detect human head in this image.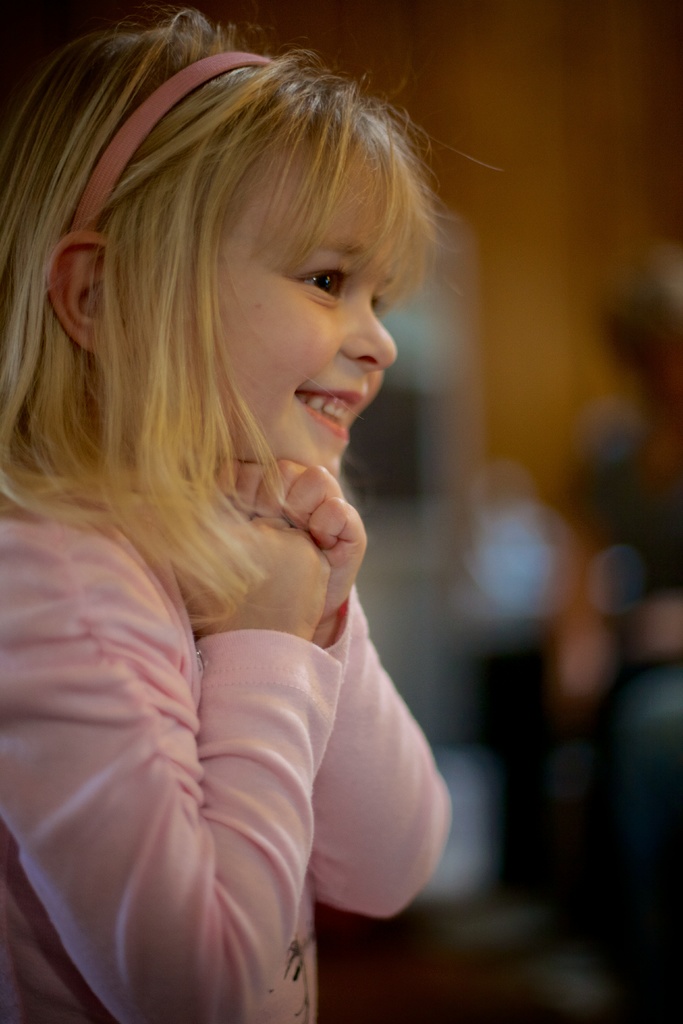
Detection: [left=42, top=42, right=443, bottom=500].
